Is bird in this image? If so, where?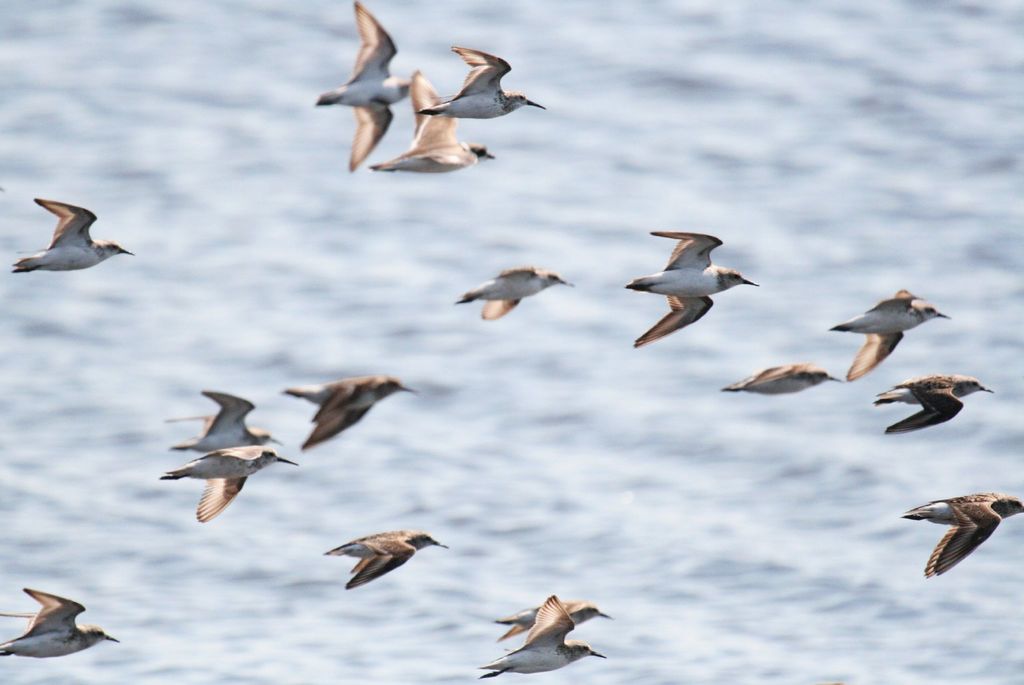
Yes, at Rect(897, 482, 1023, 583).
